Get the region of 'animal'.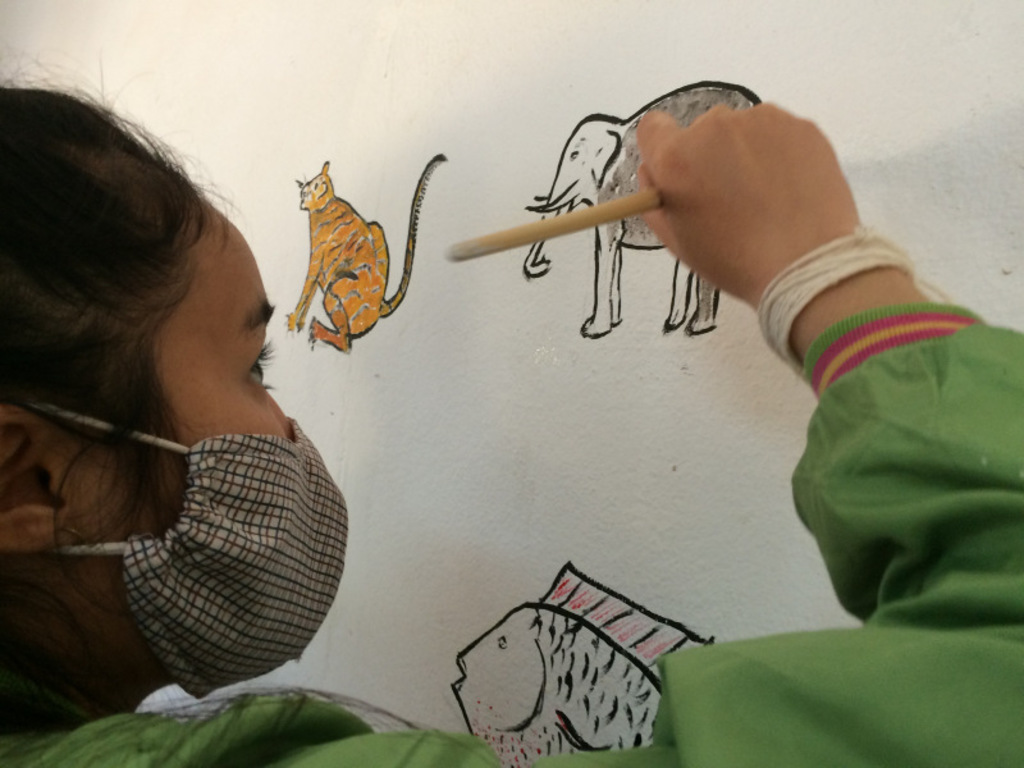
box=[521, 77, 764, 339].
